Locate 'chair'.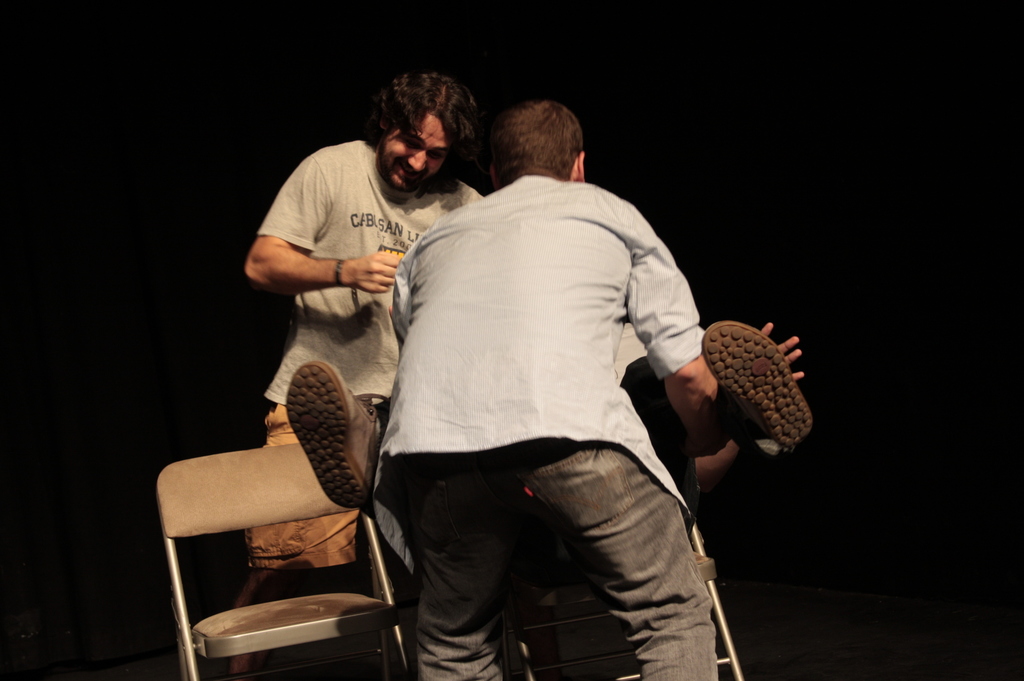
Bounding box: 500:513:746:680.
